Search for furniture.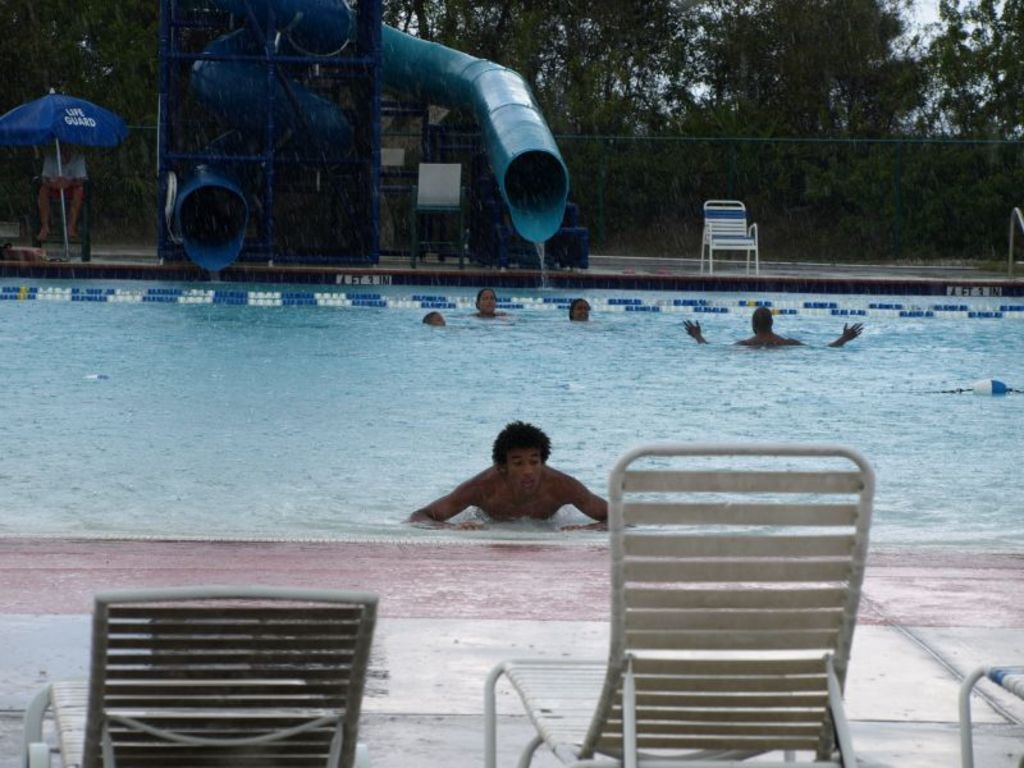
Found at (x1=961, y1=666, x2=1023, y2=767).
